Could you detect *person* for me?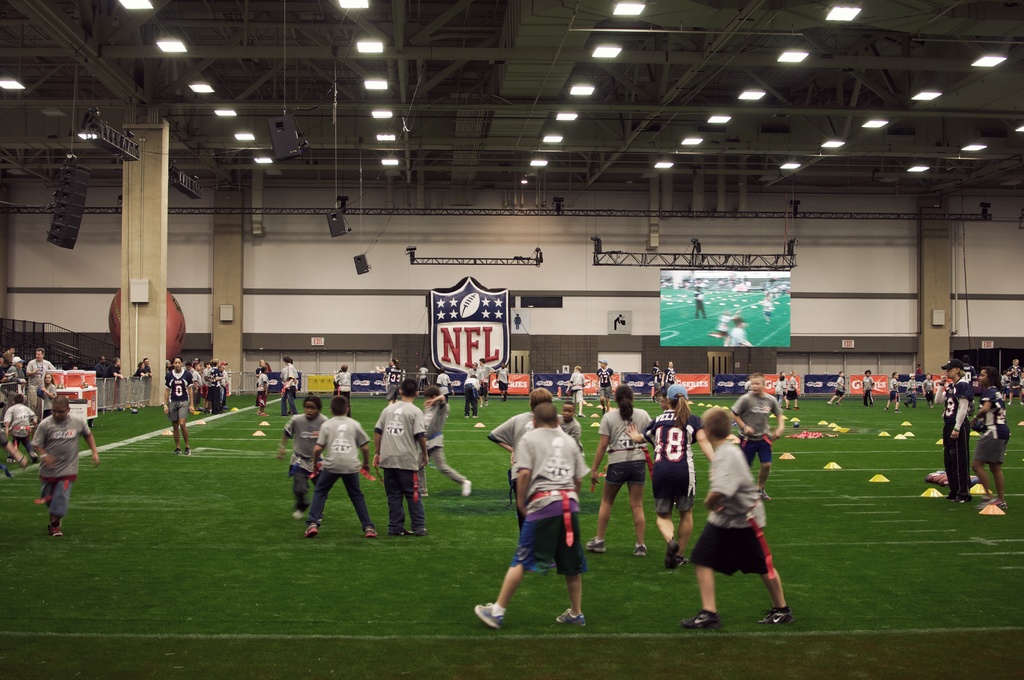
Detection result: [723,373,781,502].
